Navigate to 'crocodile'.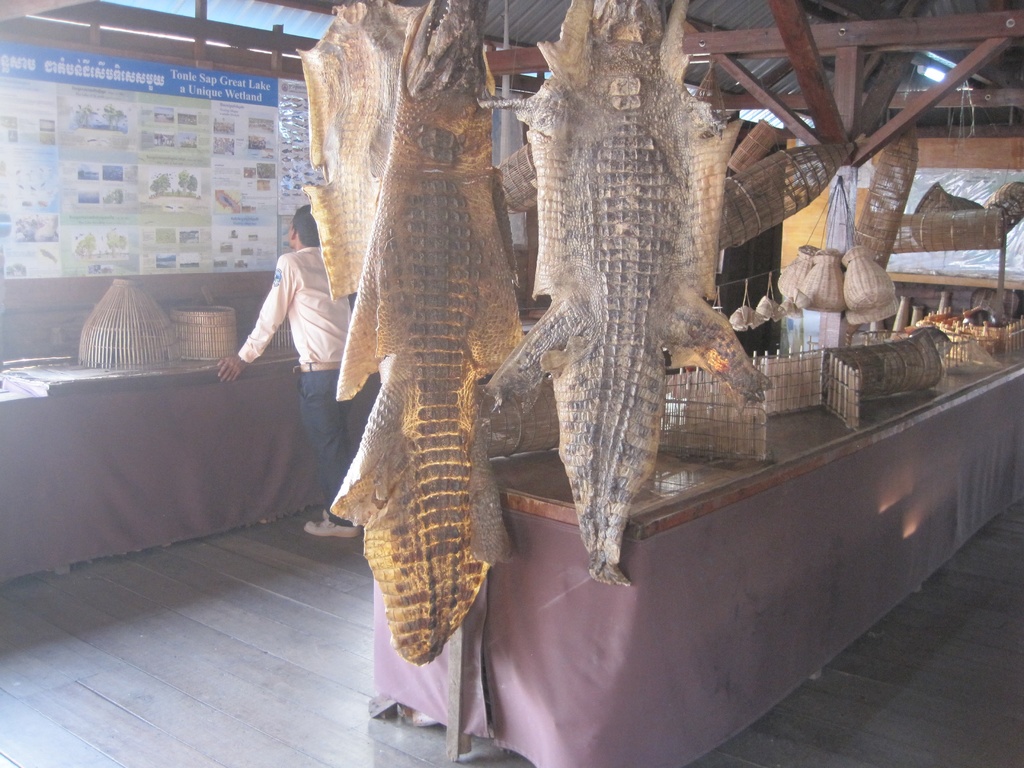
Navigation target: select_region(481, 0, 772, 585).
